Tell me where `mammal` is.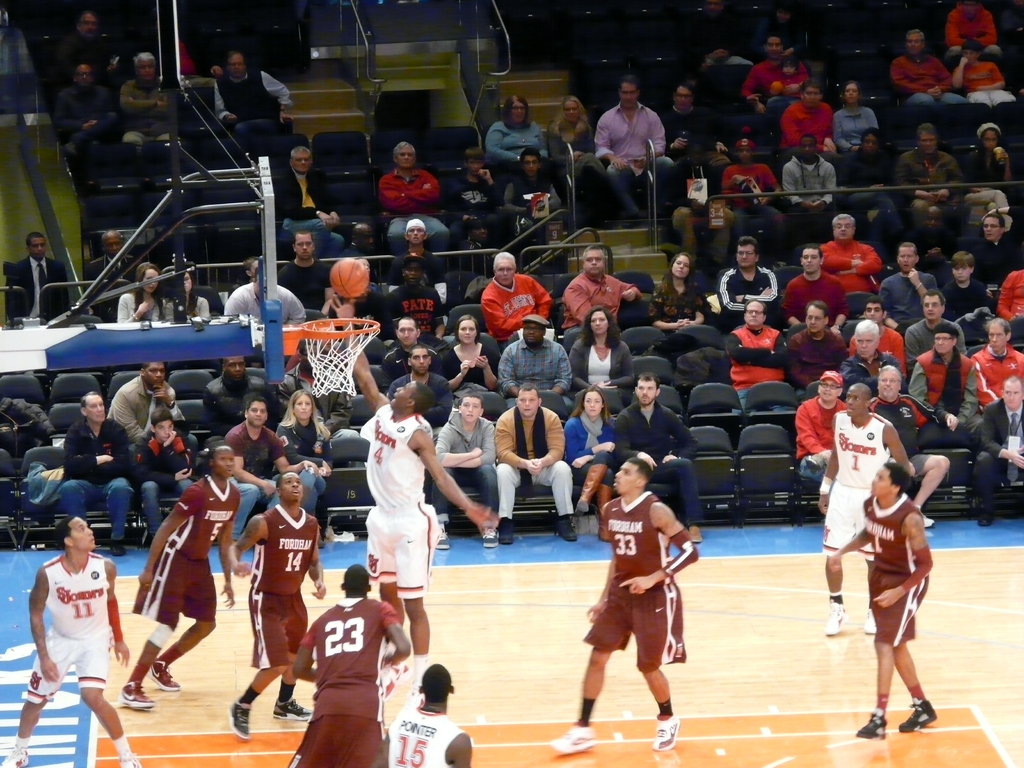
`mammal` is at bbox=(207, 45, 308, 127).
